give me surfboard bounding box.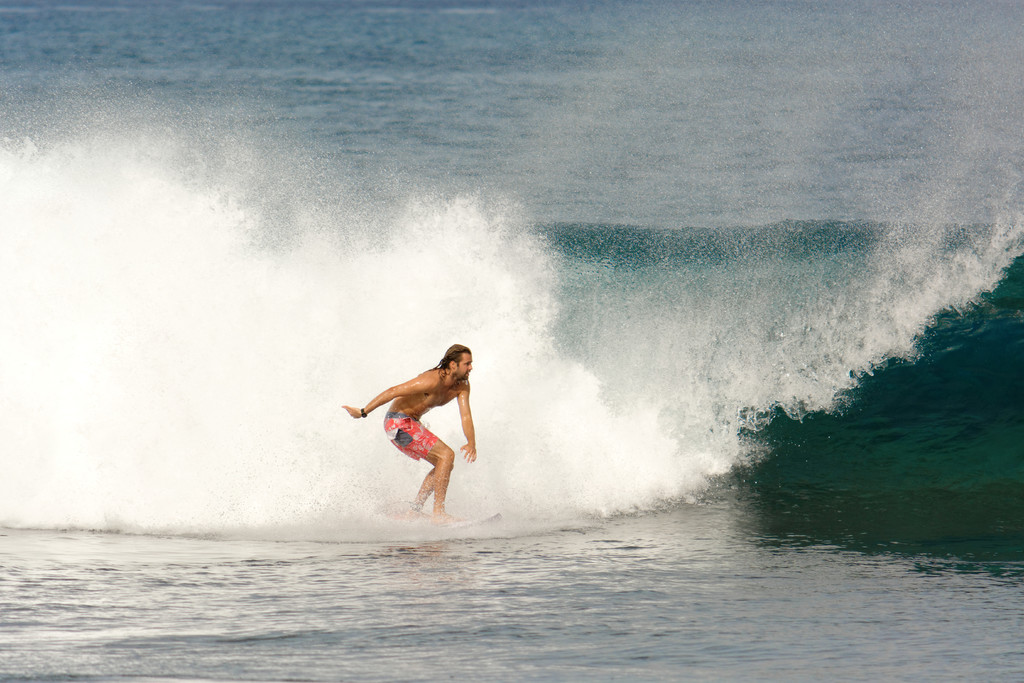
[left=377, top=511, right=504, bottom=536].
